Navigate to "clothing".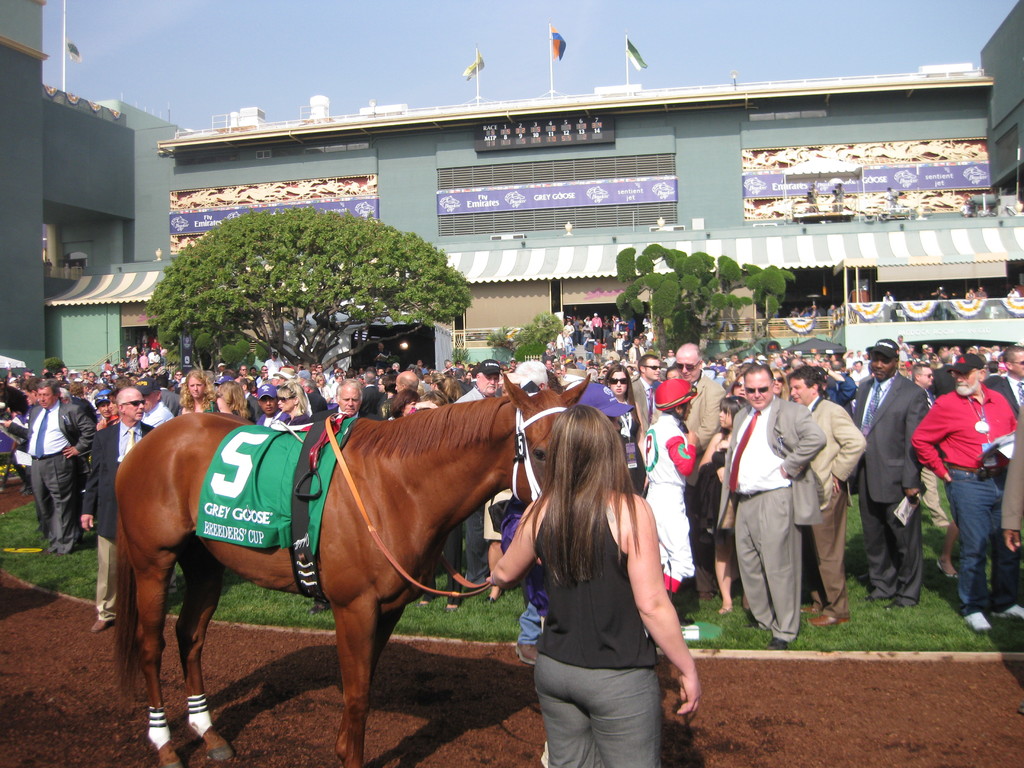
Navigation target: BBox(534, 481, 679, 767).
